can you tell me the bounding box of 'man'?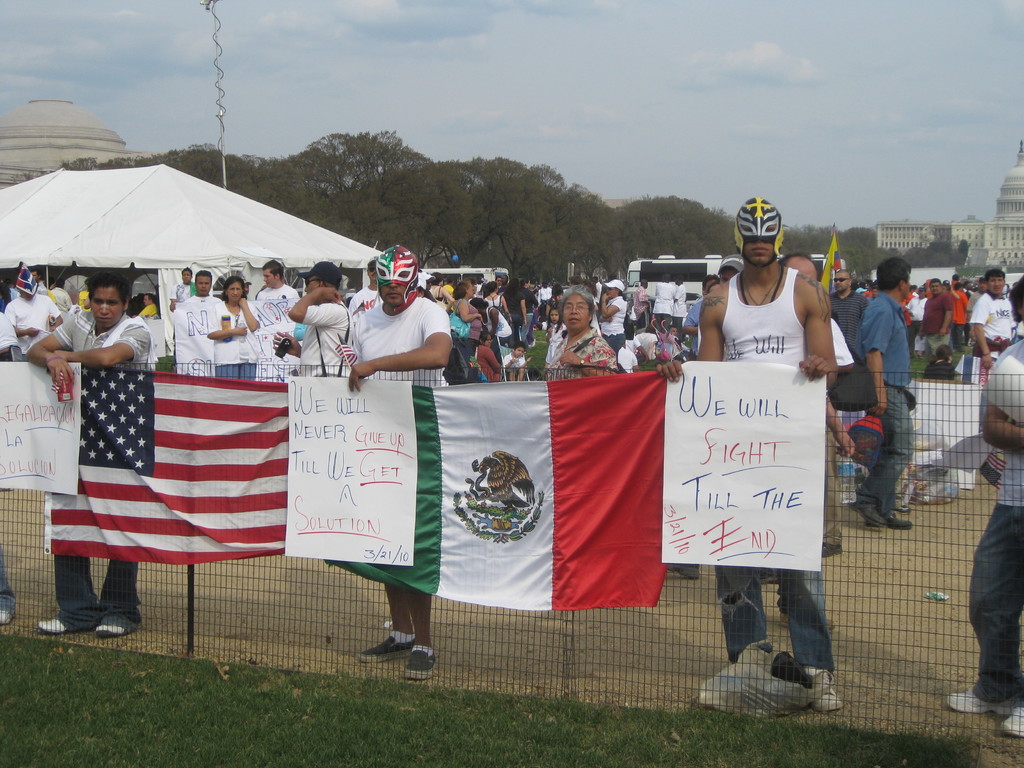
<region>588, 276, 602, 318</region>.
